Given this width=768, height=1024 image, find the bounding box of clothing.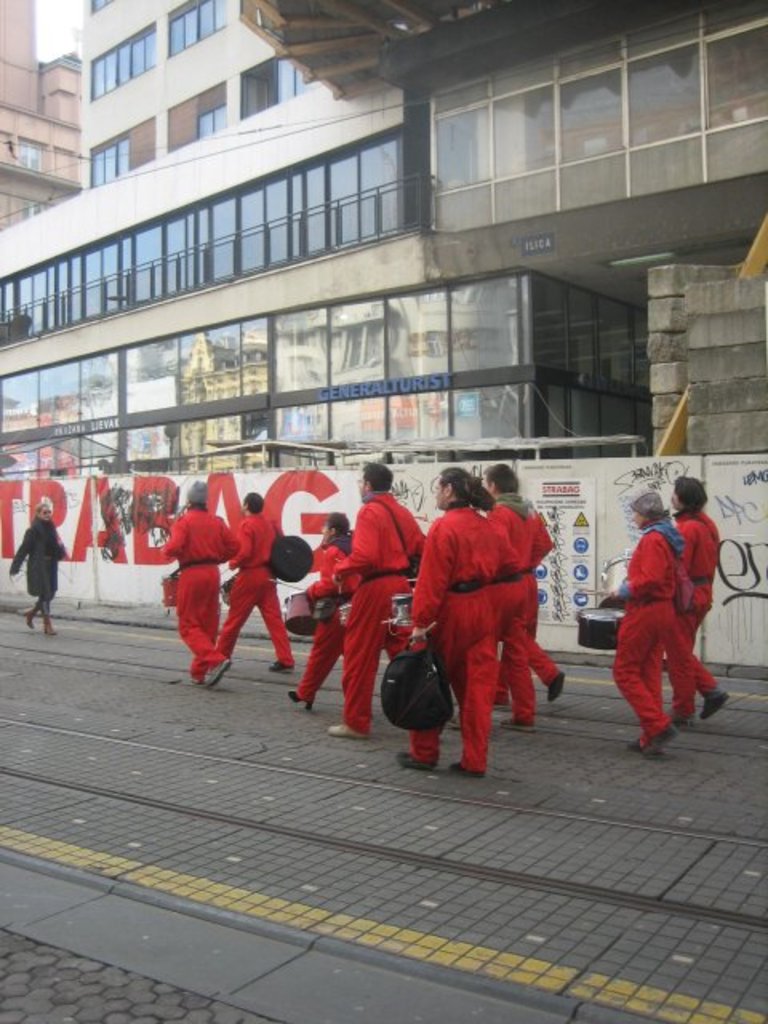
[165,491,230,693].
